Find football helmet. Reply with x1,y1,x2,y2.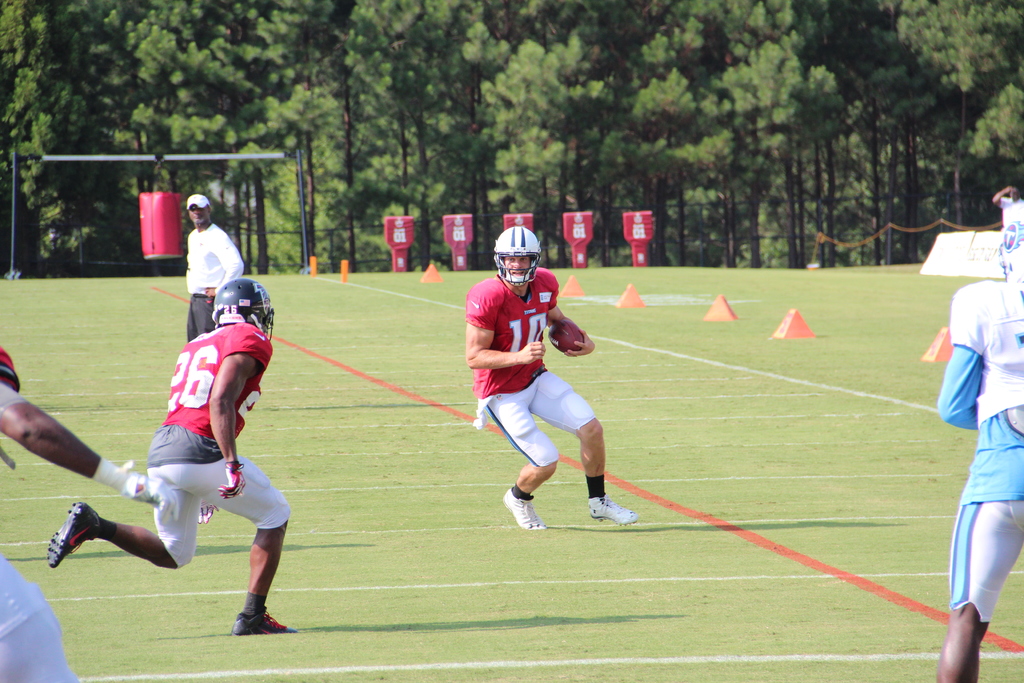
204,273,279,339.
